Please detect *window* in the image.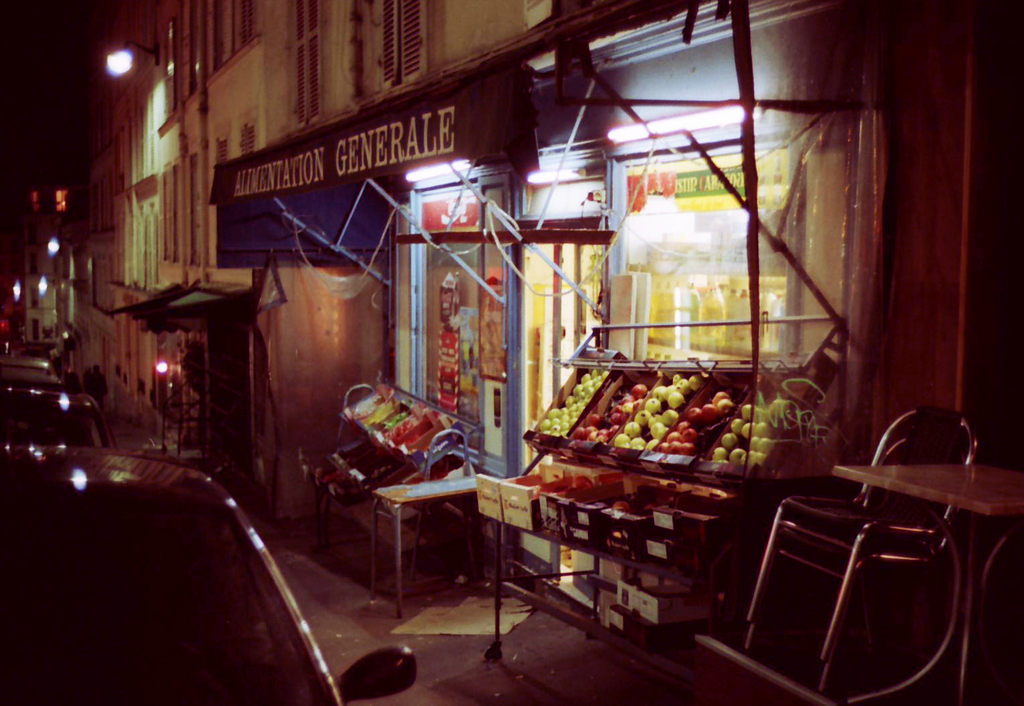
region(602, 131, 806, 361).
